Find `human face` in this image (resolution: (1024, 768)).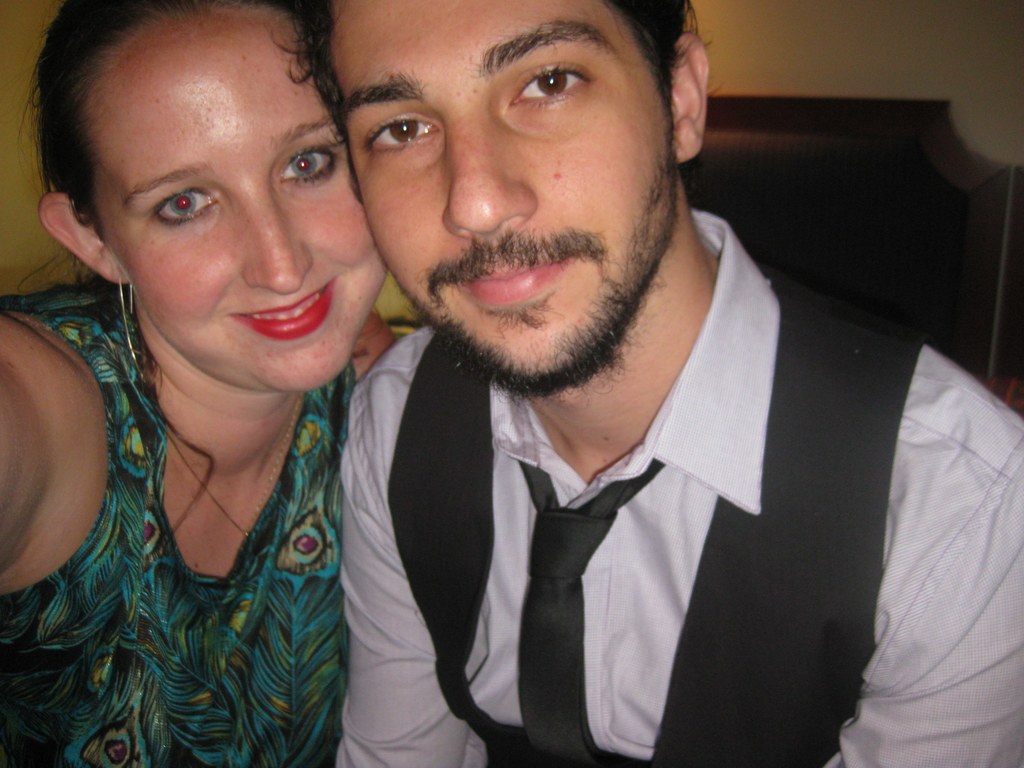
locate(60, 12, 359, 399).
